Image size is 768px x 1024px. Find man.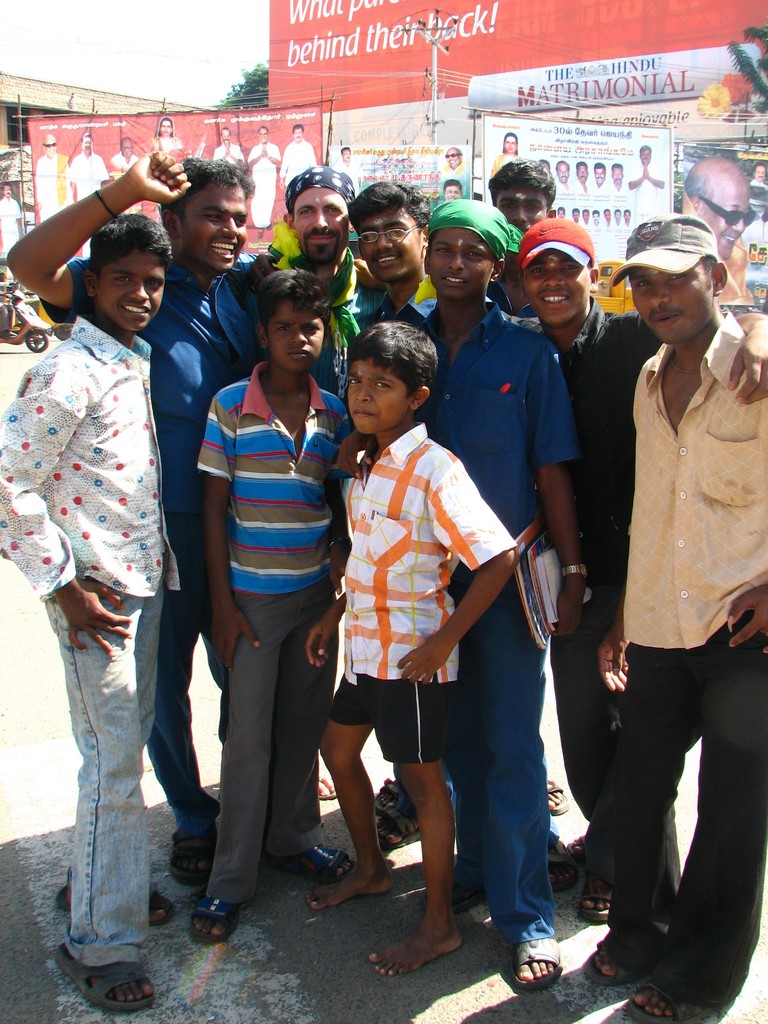
select_region(34, 134, 74, 227).
